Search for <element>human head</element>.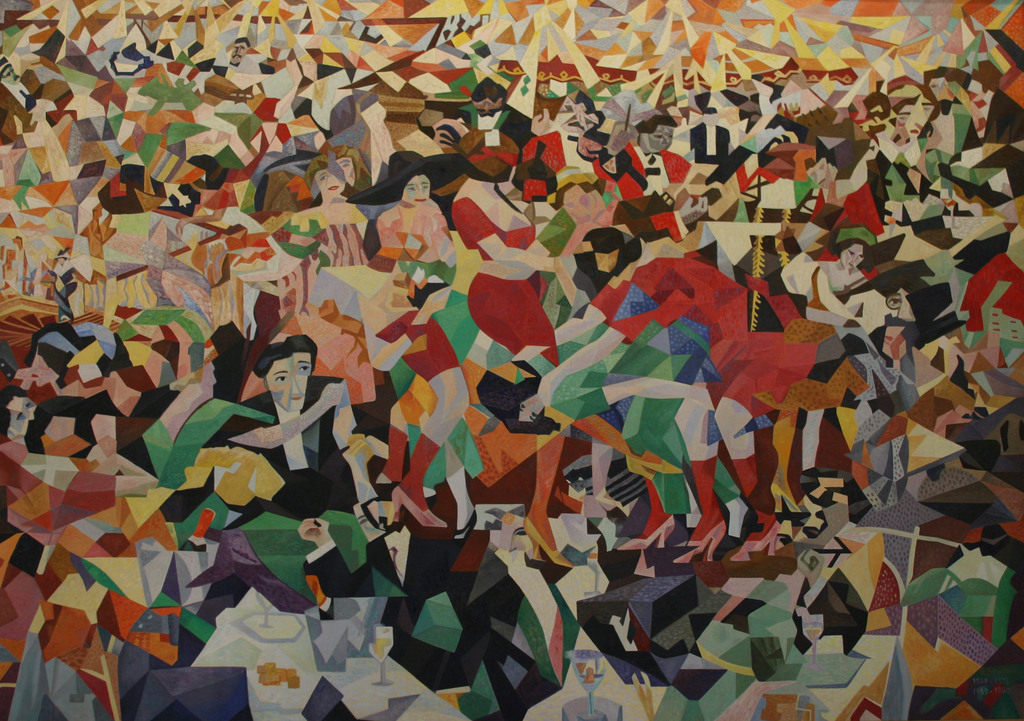
Found at 400, 157, 436, 212.
